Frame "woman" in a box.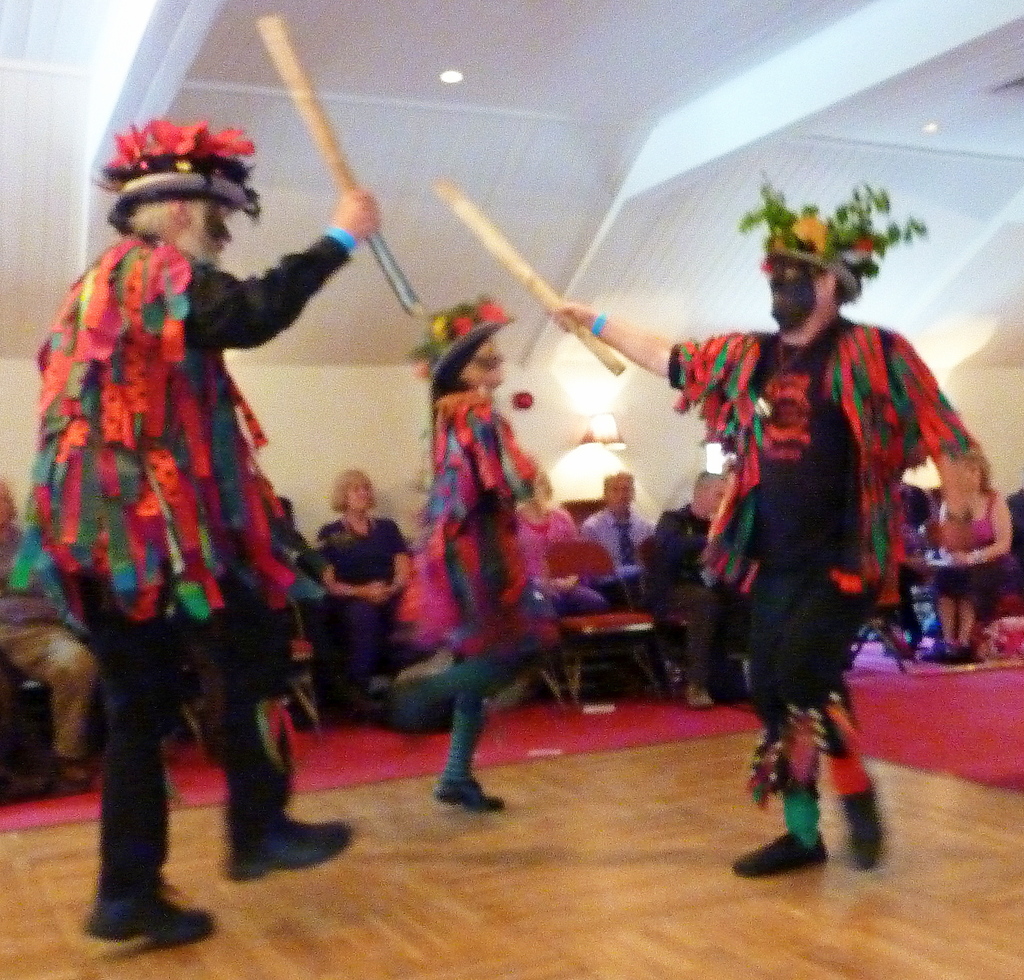
BBox(920, 453, 1016, 665).
